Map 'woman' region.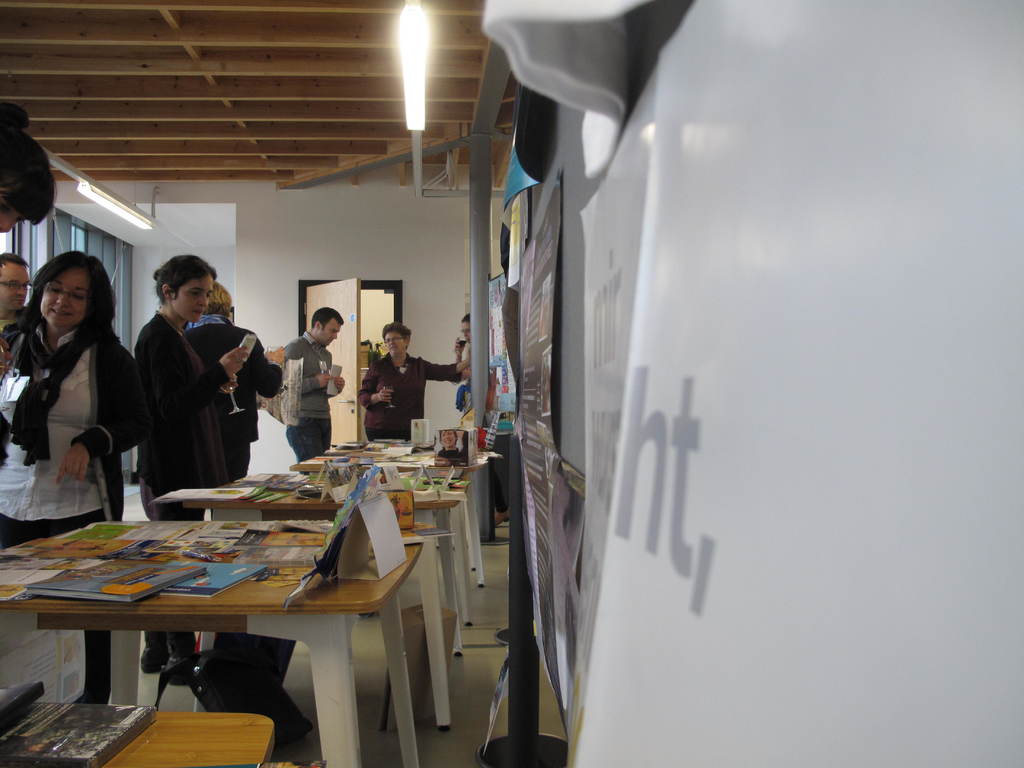
Mapped to detection(11, 234, 125, 541).
